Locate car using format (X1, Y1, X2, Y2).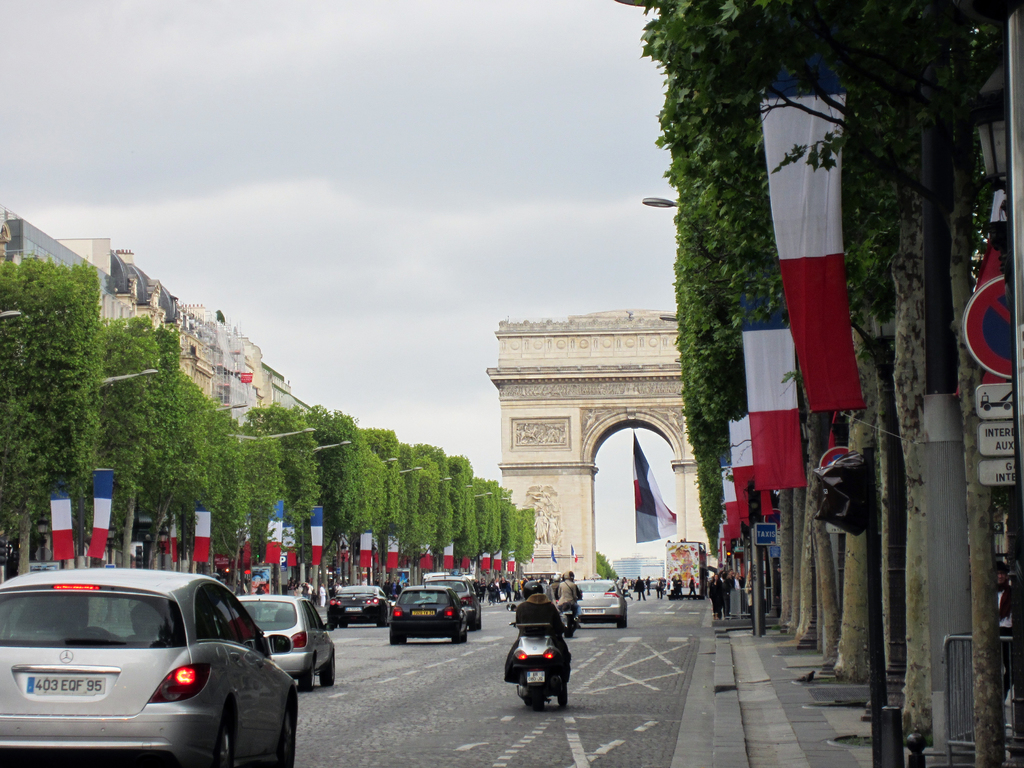
(578, 579, 631, 631).
